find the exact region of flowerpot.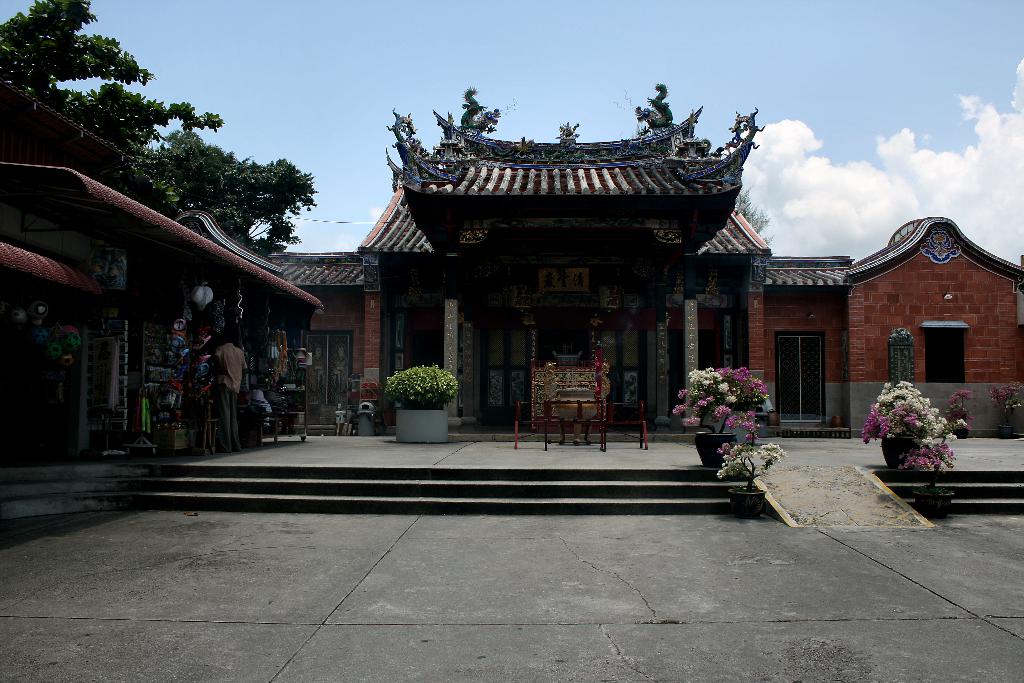
Exact region: detection(1000, 424, 1017, 439).
